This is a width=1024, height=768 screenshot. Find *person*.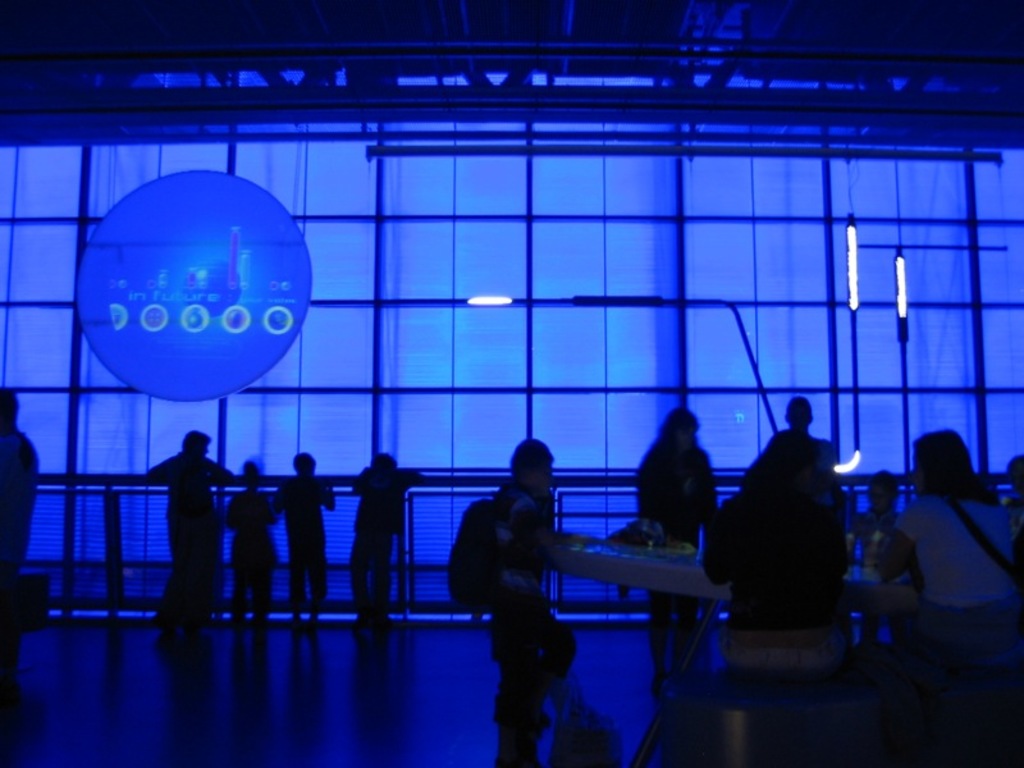
Bounding box: <box>0,383,44,685</box>.
